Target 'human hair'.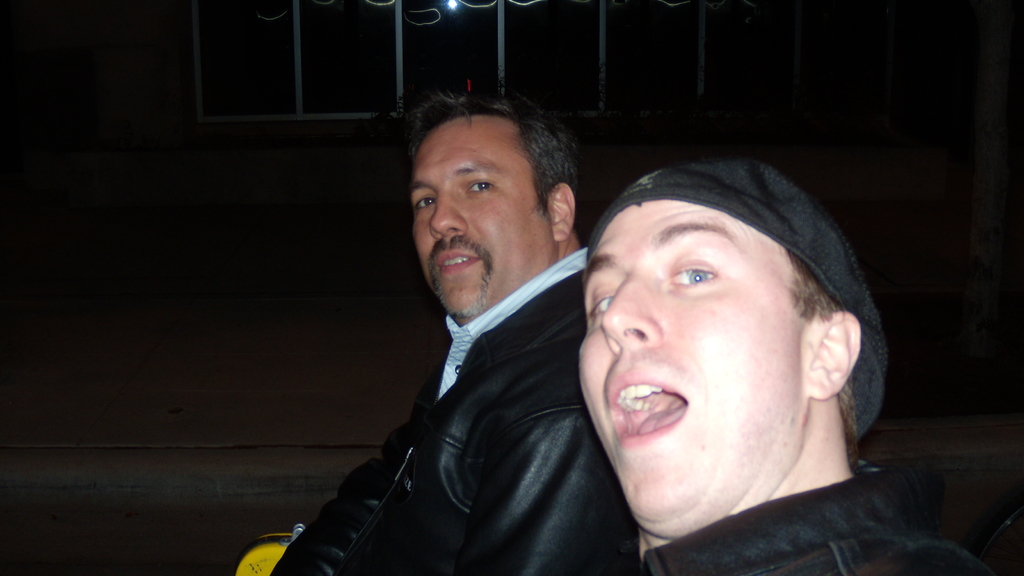
Target region: x1=792 y1=255 x2=862 y2=445.
